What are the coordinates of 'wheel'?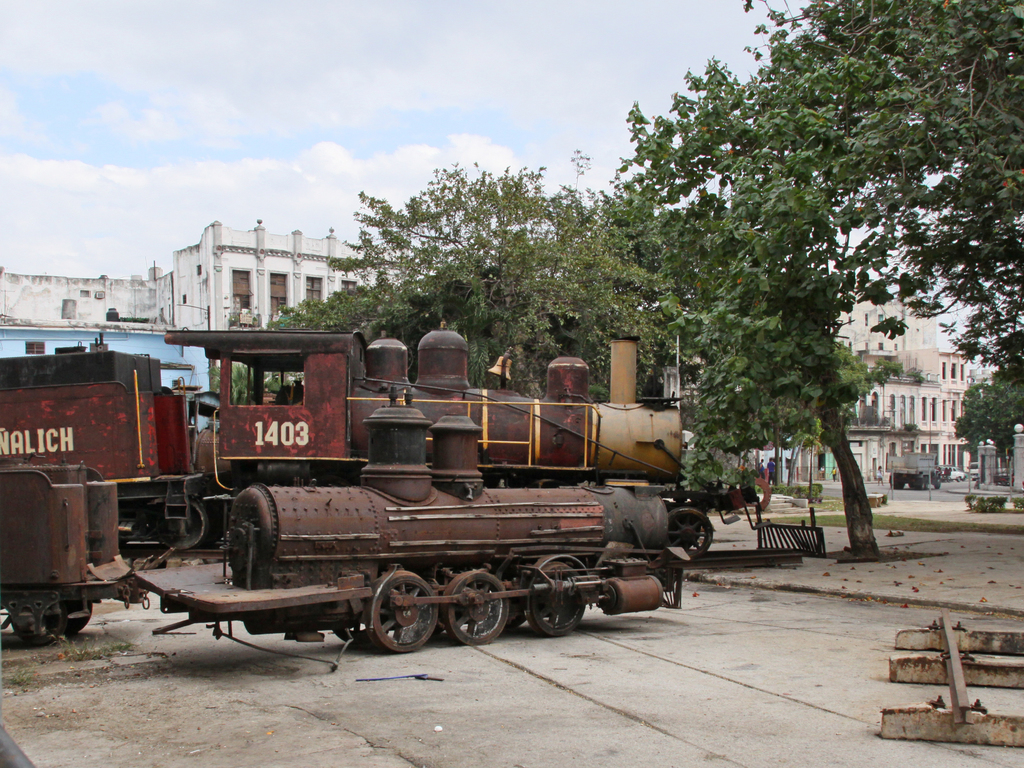
909/475/922/491.
